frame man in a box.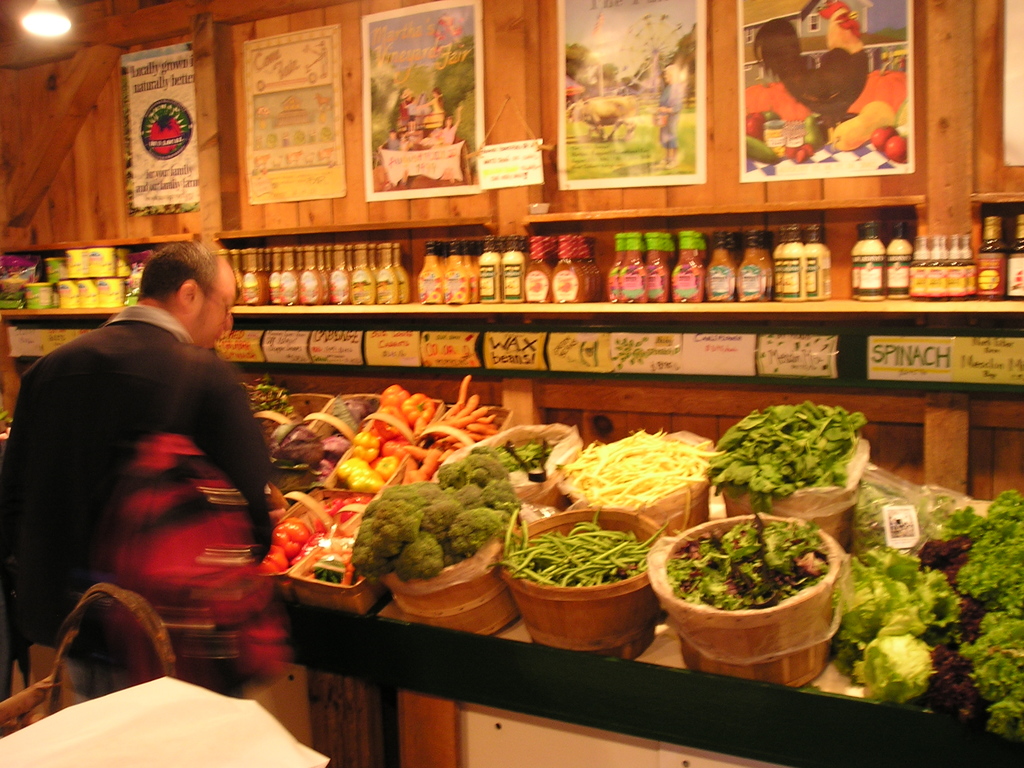
bbox(21, 225, 289, 712).
